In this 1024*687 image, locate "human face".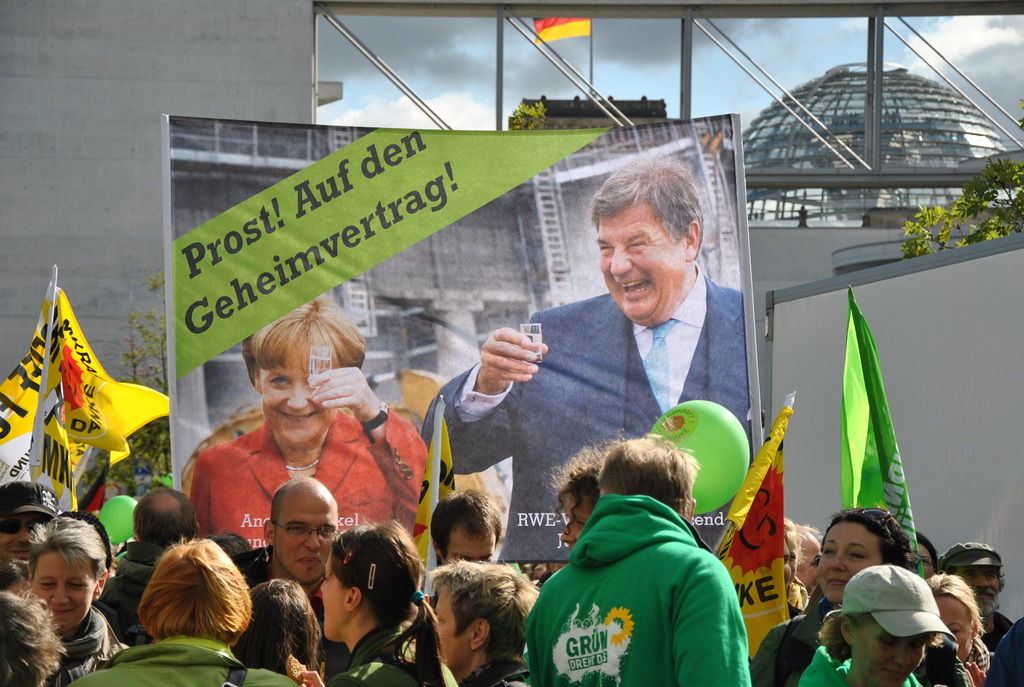
Bounding box: <bbox>564, 501, 591, 558</bbox>.
